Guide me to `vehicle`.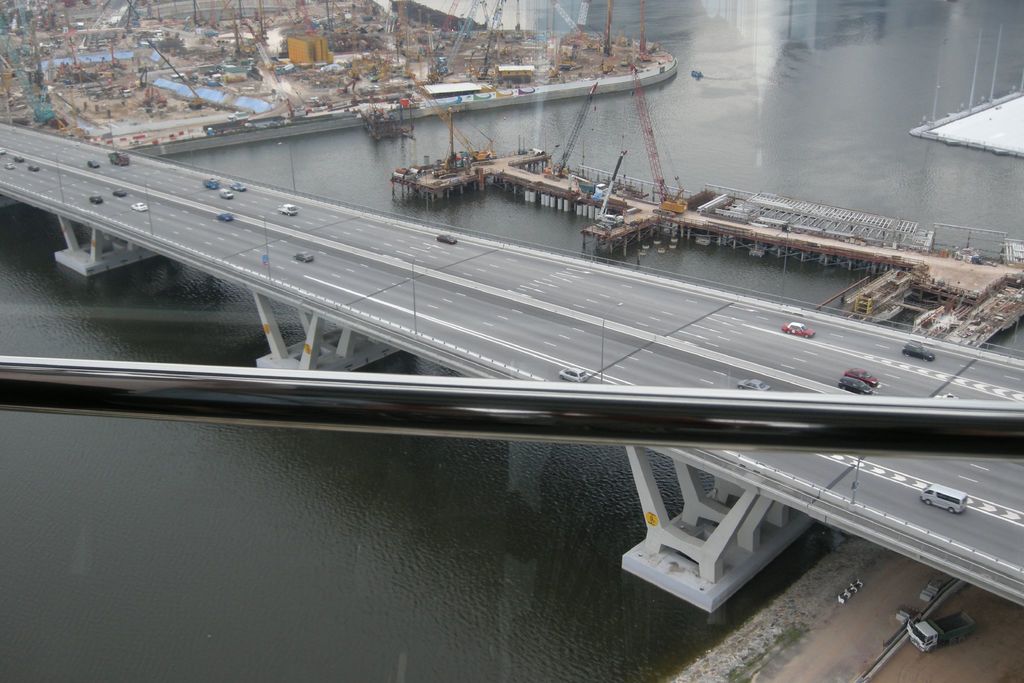
Guidance: 833 378 876 393.
